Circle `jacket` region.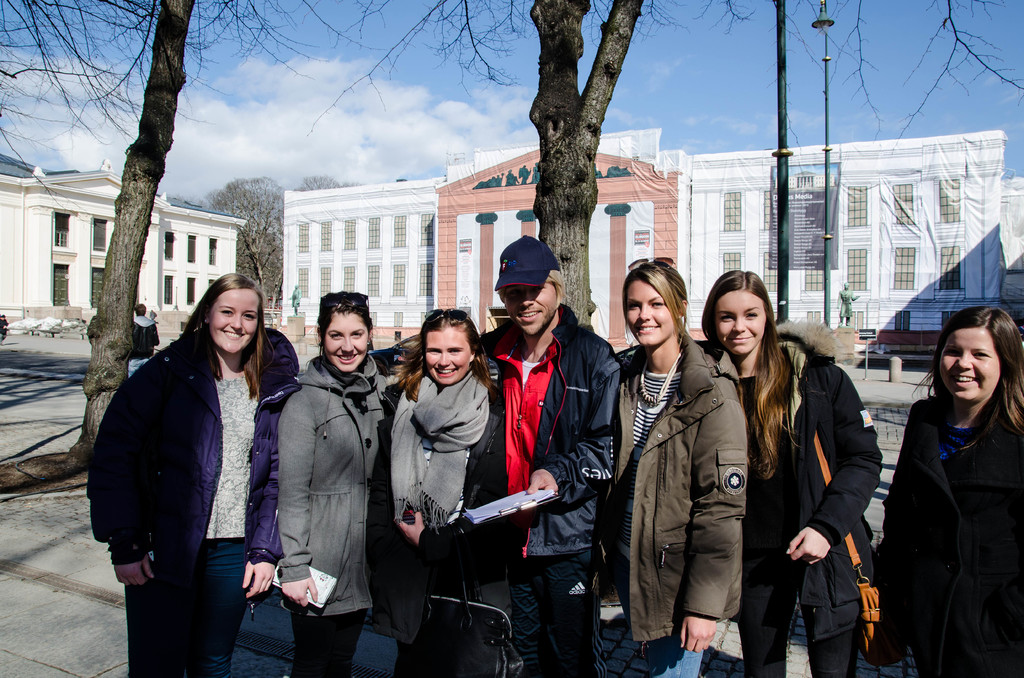
Region: [left=278, top=348, right=401, bottom=622].
